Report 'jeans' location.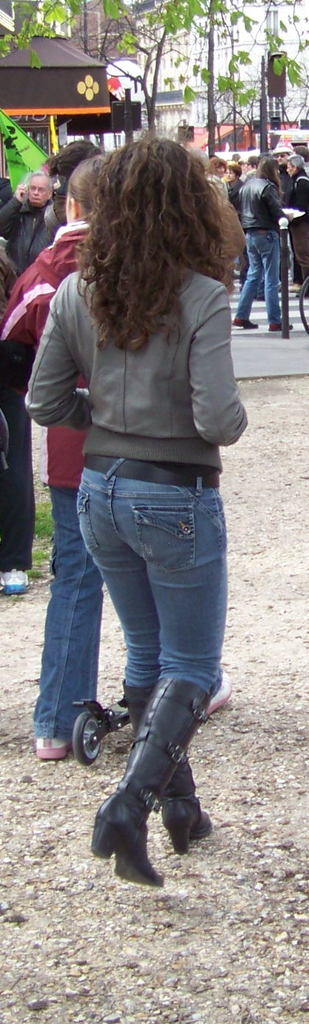
Report: bbox(31, 485, 101, 736).
